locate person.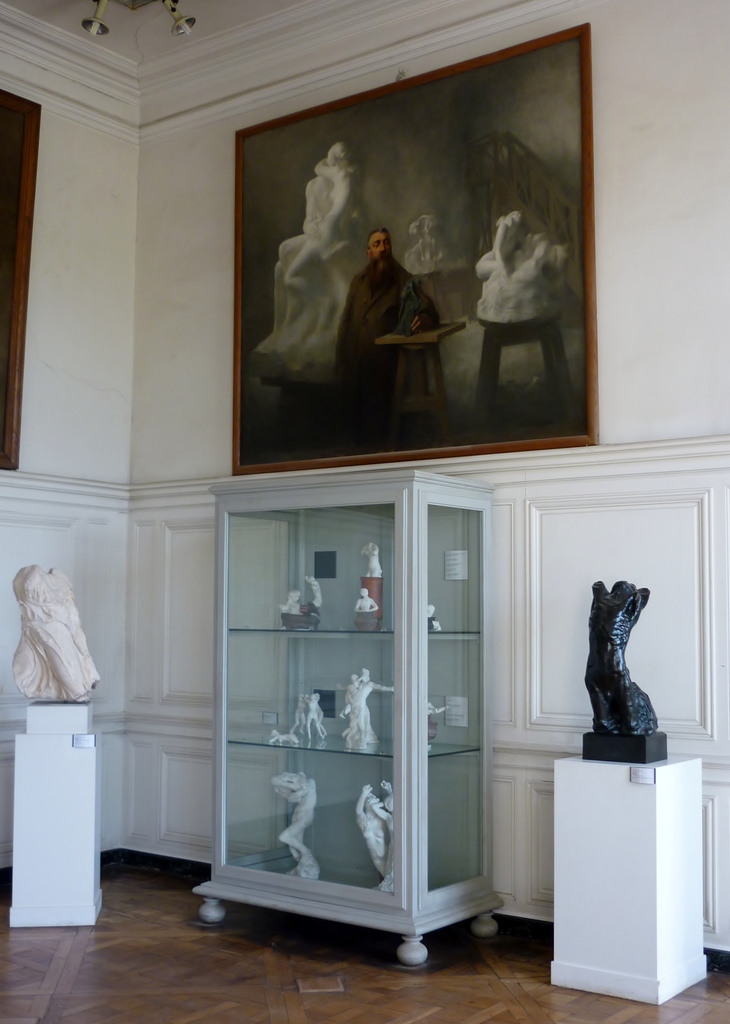
Bounding box: 298,136,377,323.
